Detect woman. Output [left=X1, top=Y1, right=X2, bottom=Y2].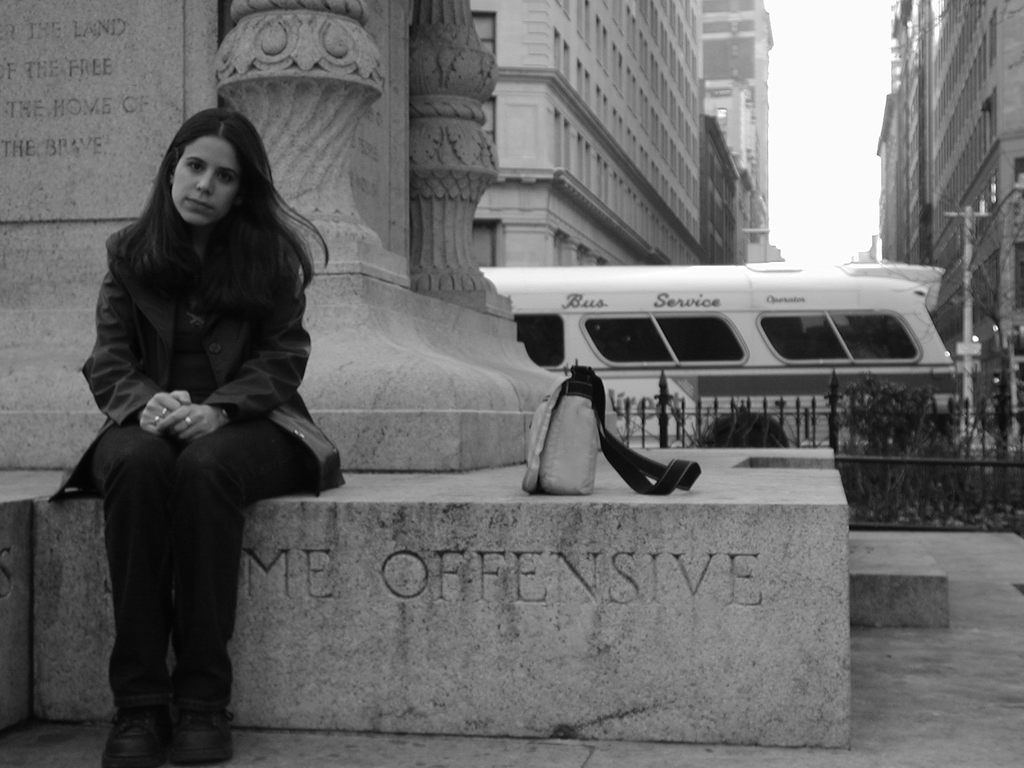
[left=49, top=106, right=347, bottom=767].
